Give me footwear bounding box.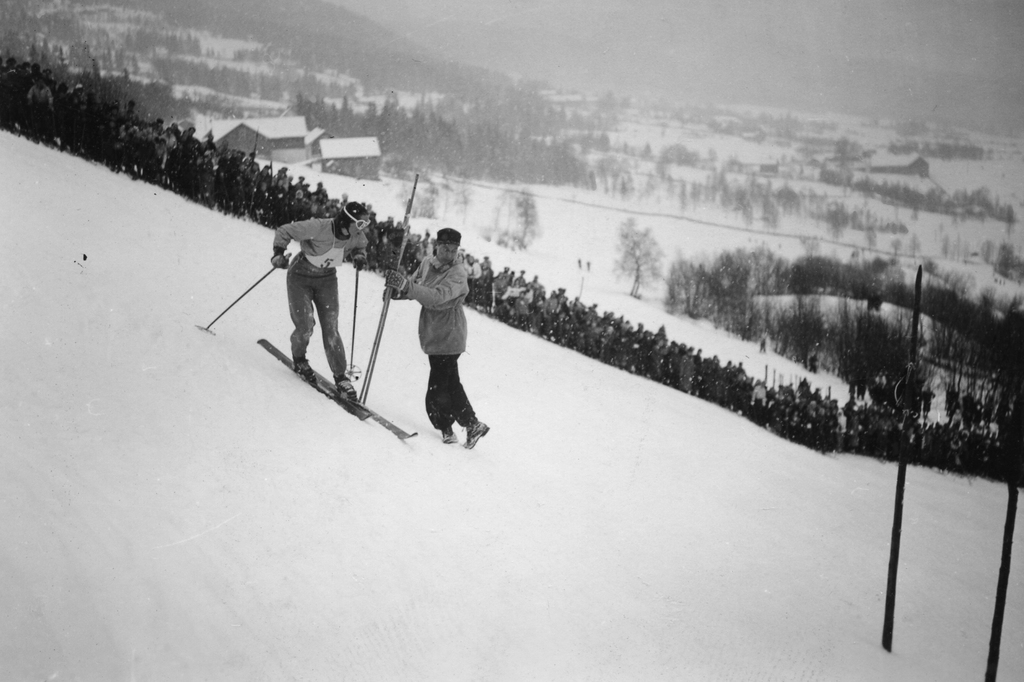
(336, 378, 358, 400).
